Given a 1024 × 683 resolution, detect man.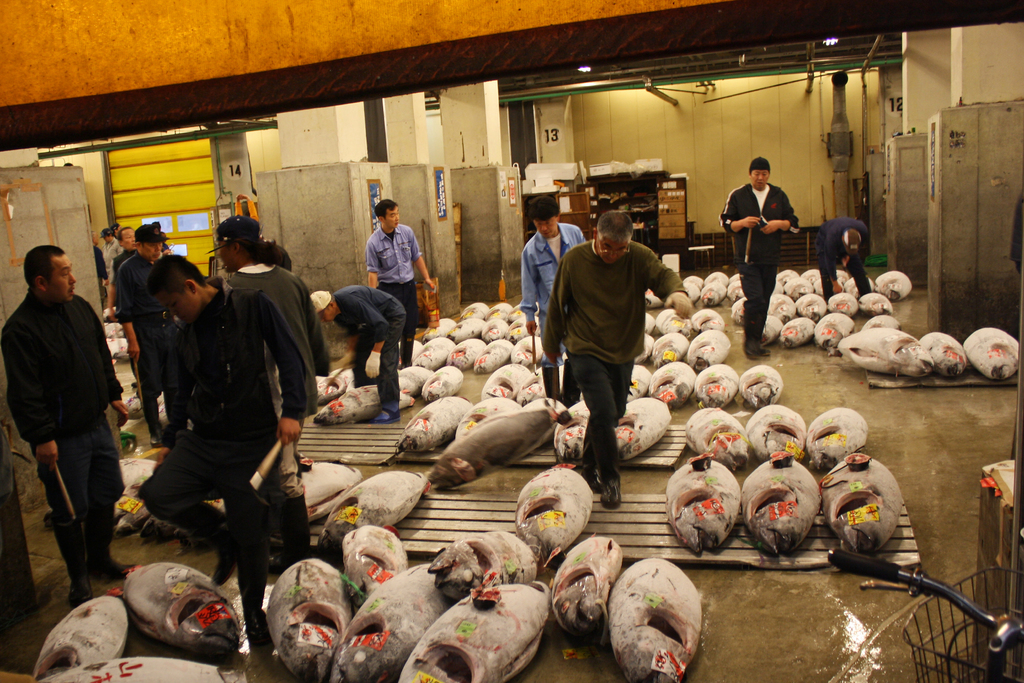
<box>308,283,408,422</box>.
